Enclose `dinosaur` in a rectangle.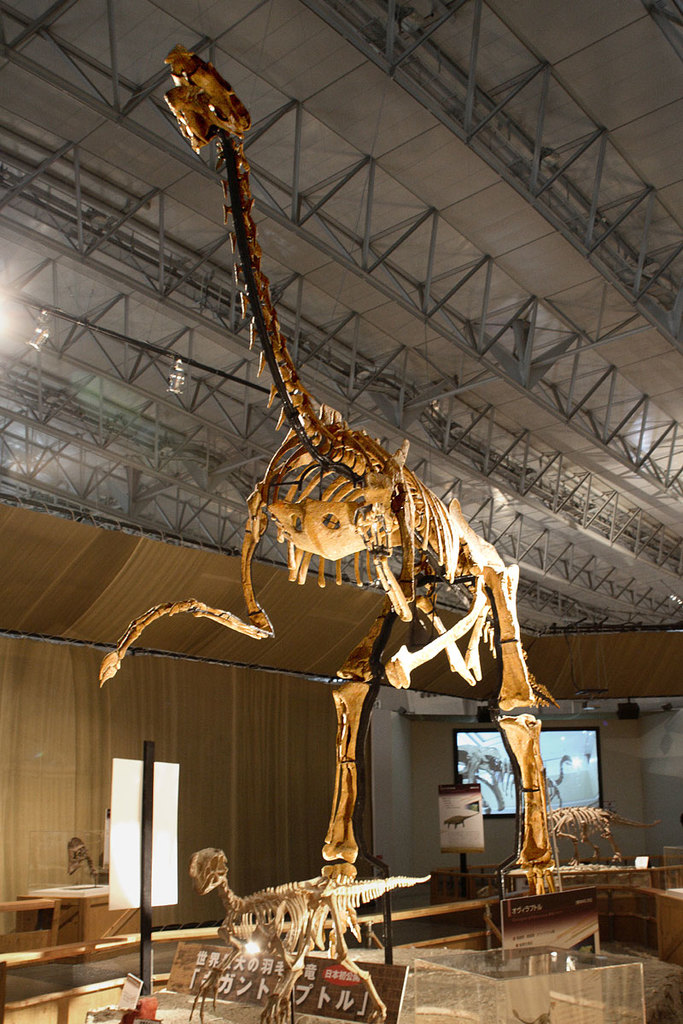
rect(67, 829, 108, 893).
